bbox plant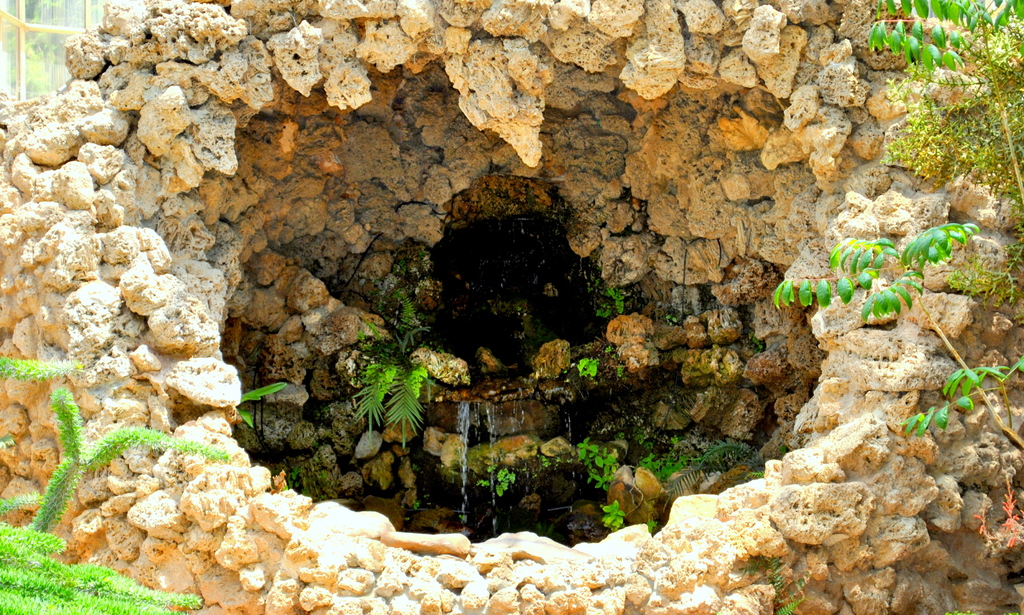
<bbox>896, 355, 1023, 452</bbox>
